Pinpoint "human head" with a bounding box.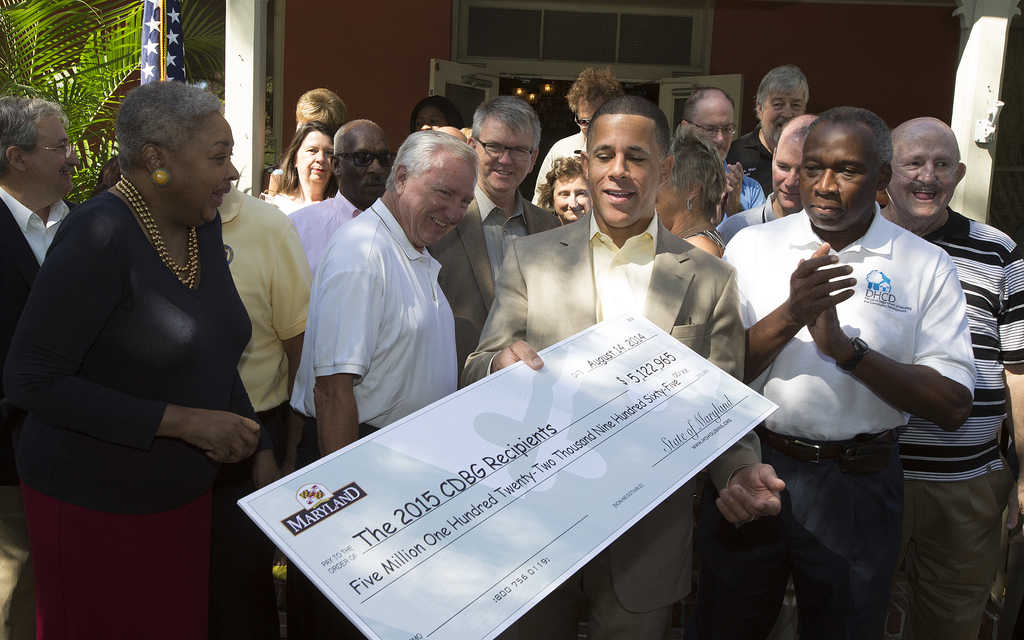
(left=543, top=157, right=593, bottom=221).
